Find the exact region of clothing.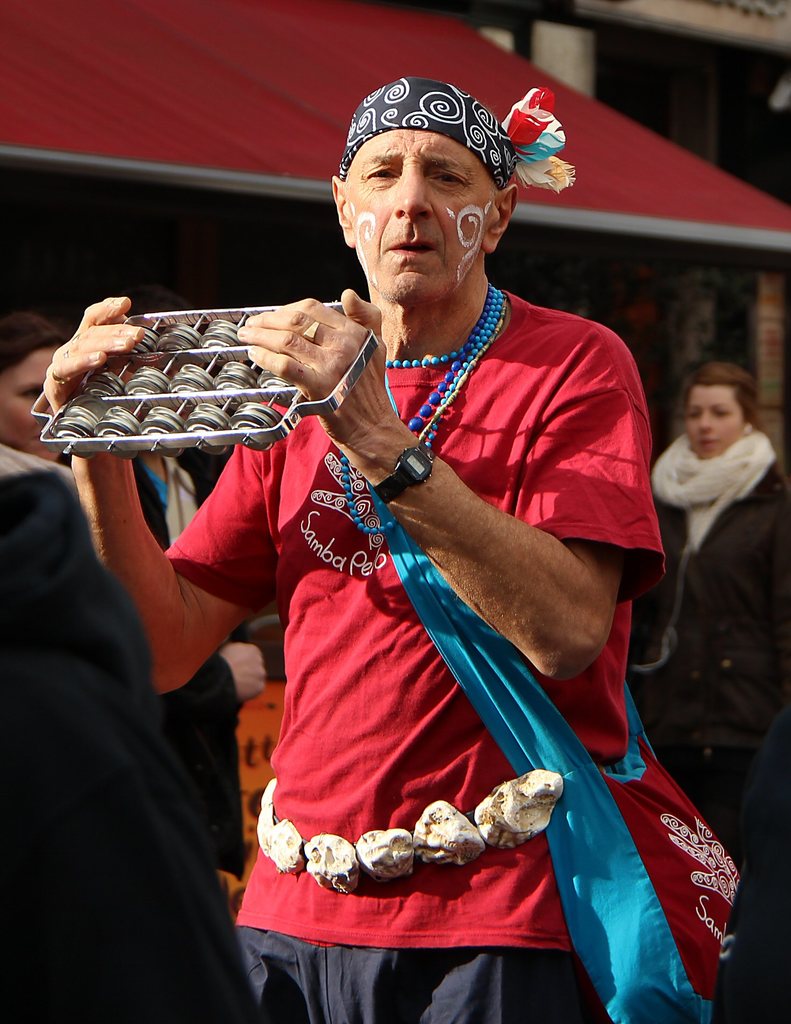
Exact region: bbox=(222, 294, 633, 991).
